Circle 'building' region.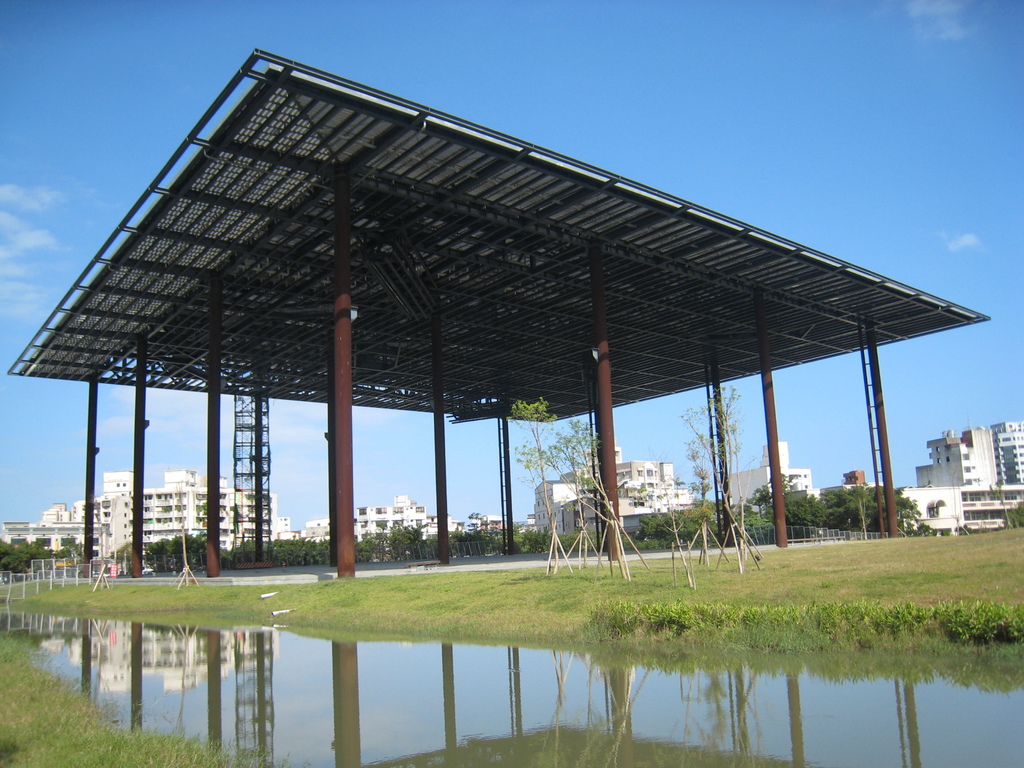
Region: 534,441,701,539.
